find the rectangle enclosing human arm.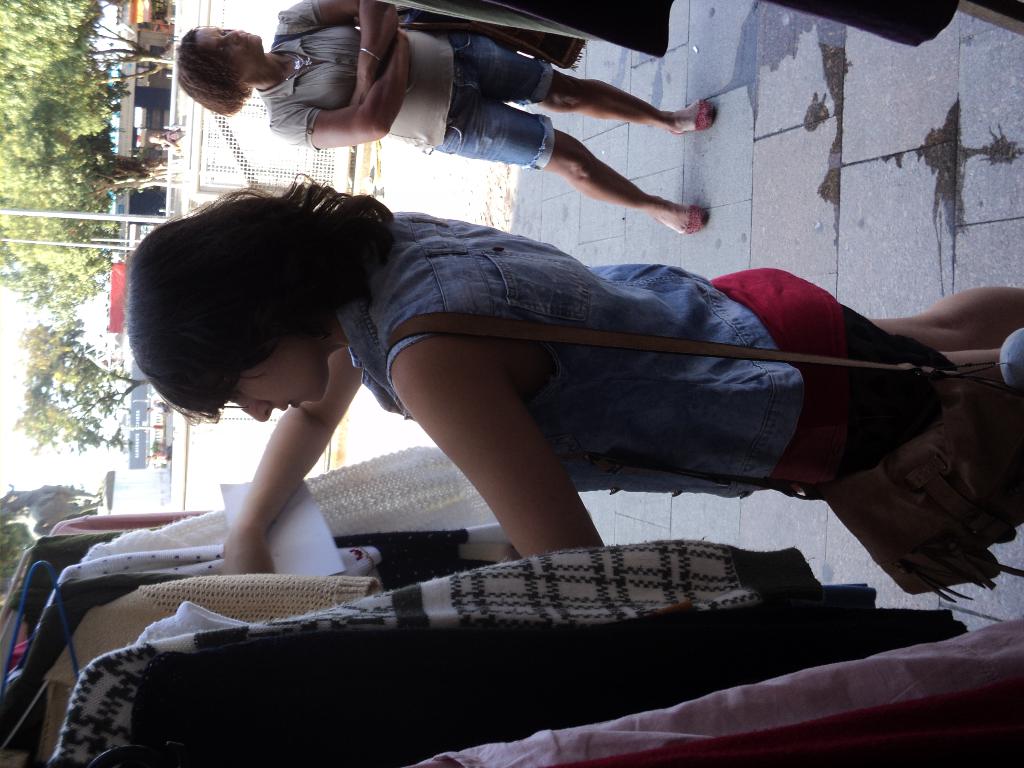
212/346/362/575.
